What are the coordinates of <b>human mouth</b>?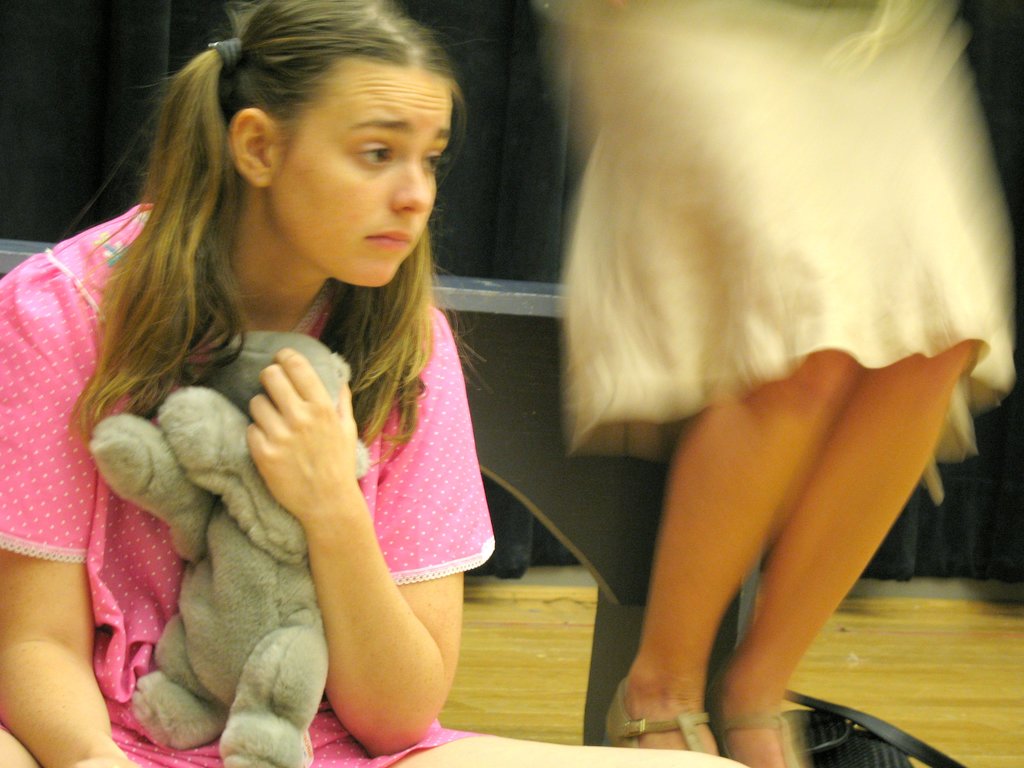
368:232:412:248.
